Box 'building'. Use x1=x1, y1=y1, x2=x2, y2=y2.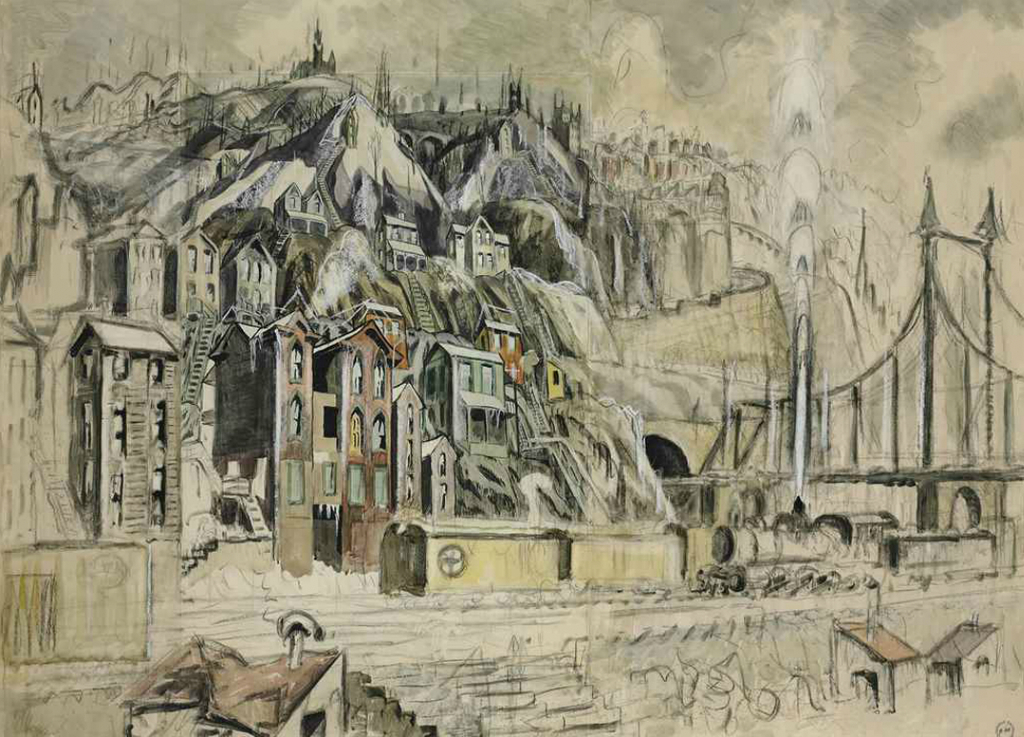
x1=0, y1=9, x2=1023, y2=618.
